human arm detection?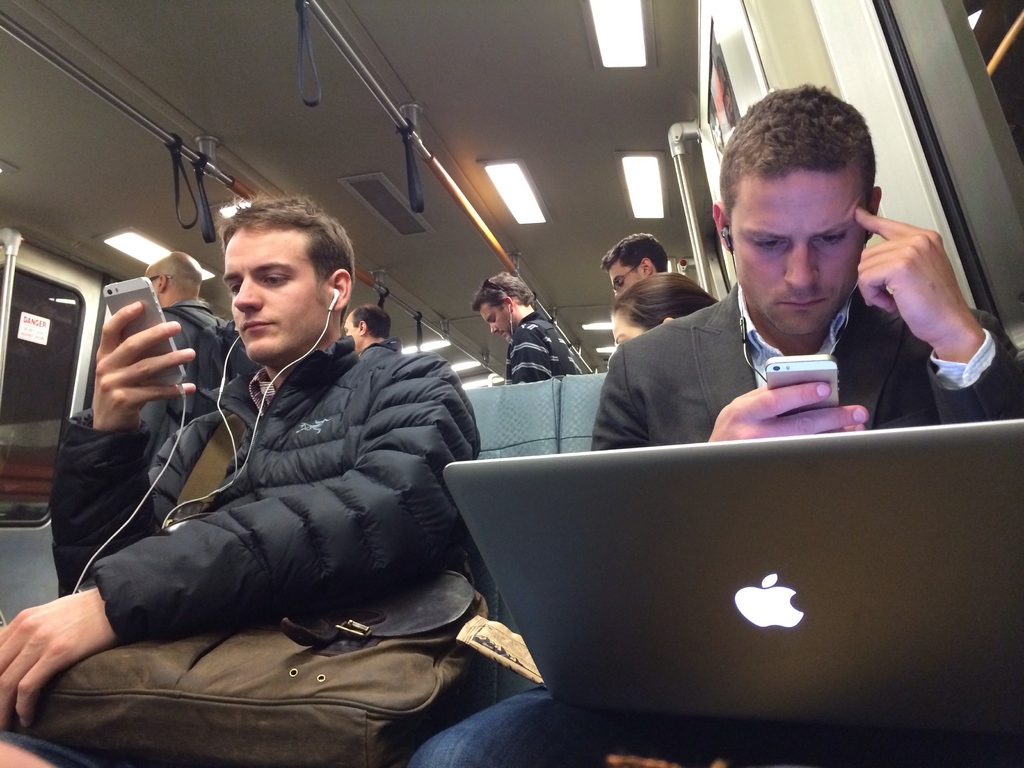
x1=49 y1=294 x2=207 y2=600
